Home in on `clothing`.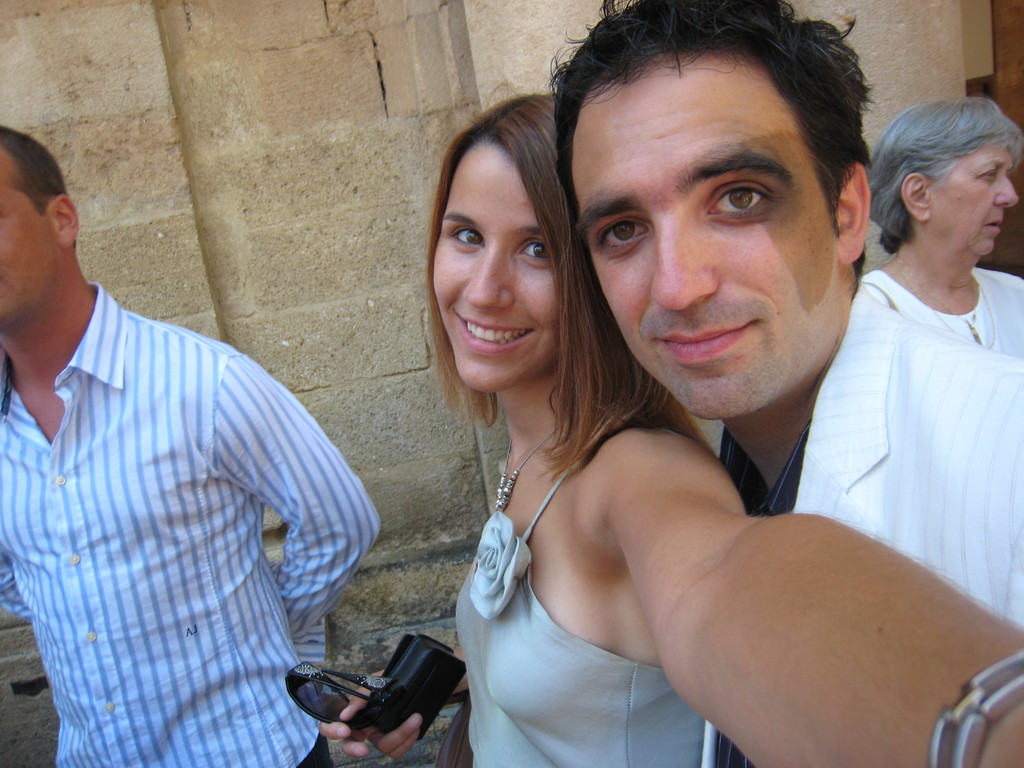
Homed in at x1=453 y1=467 x2=703 y2=767.
